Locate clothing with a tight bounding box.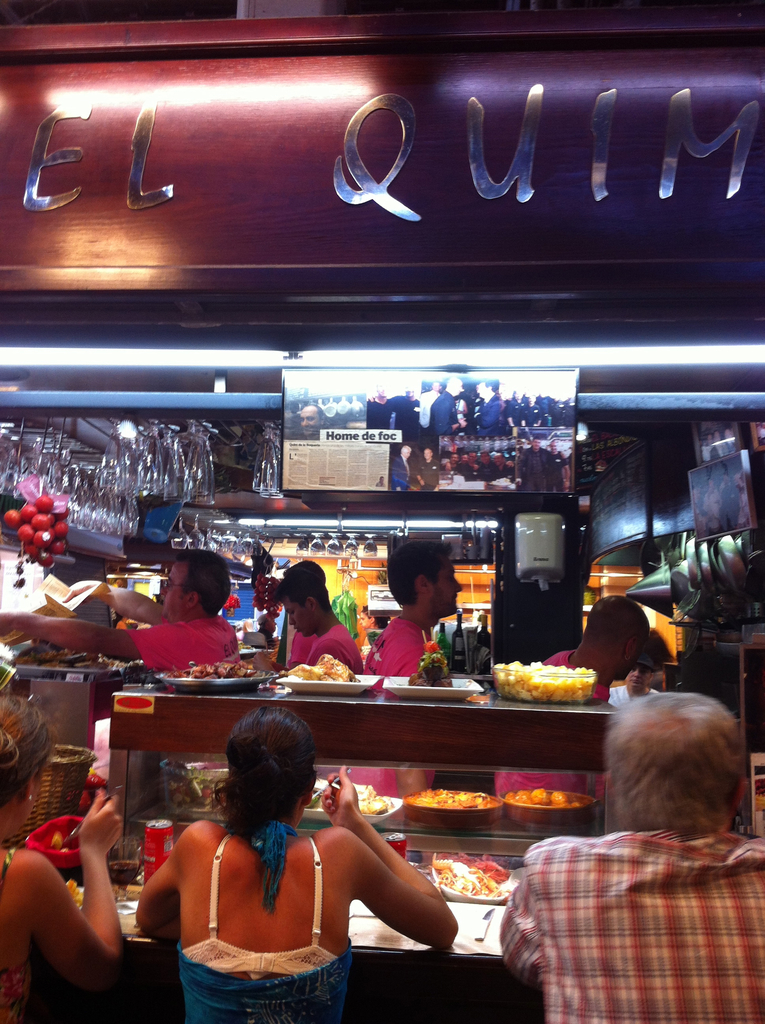
<box>500,826,764,1023</box>.
